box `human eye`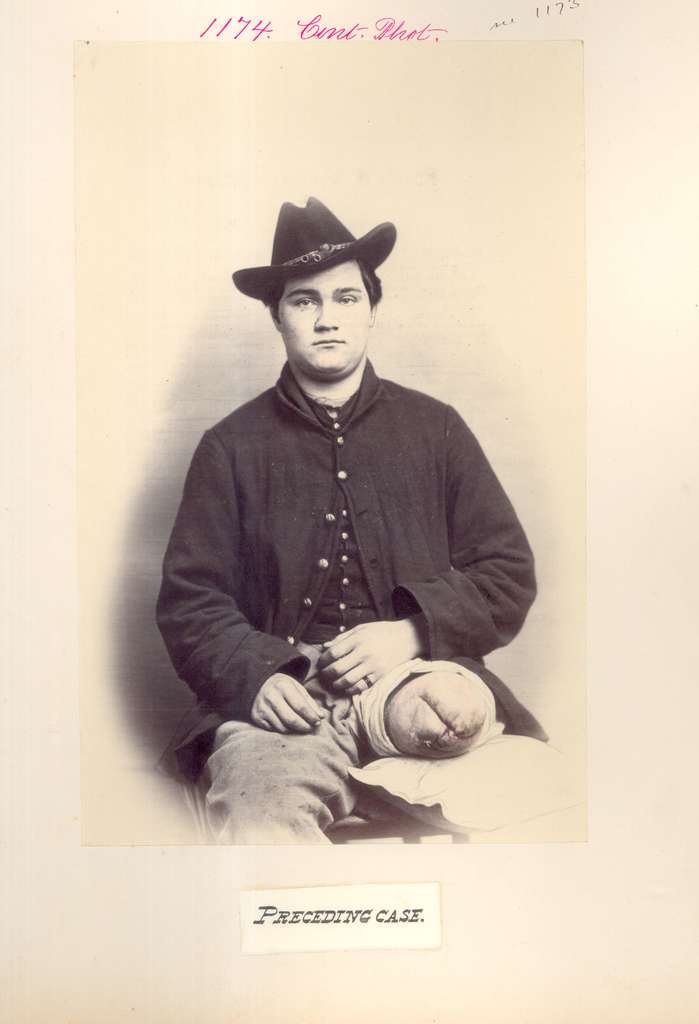
(left=289, top=294, right=317, bottom=308)
